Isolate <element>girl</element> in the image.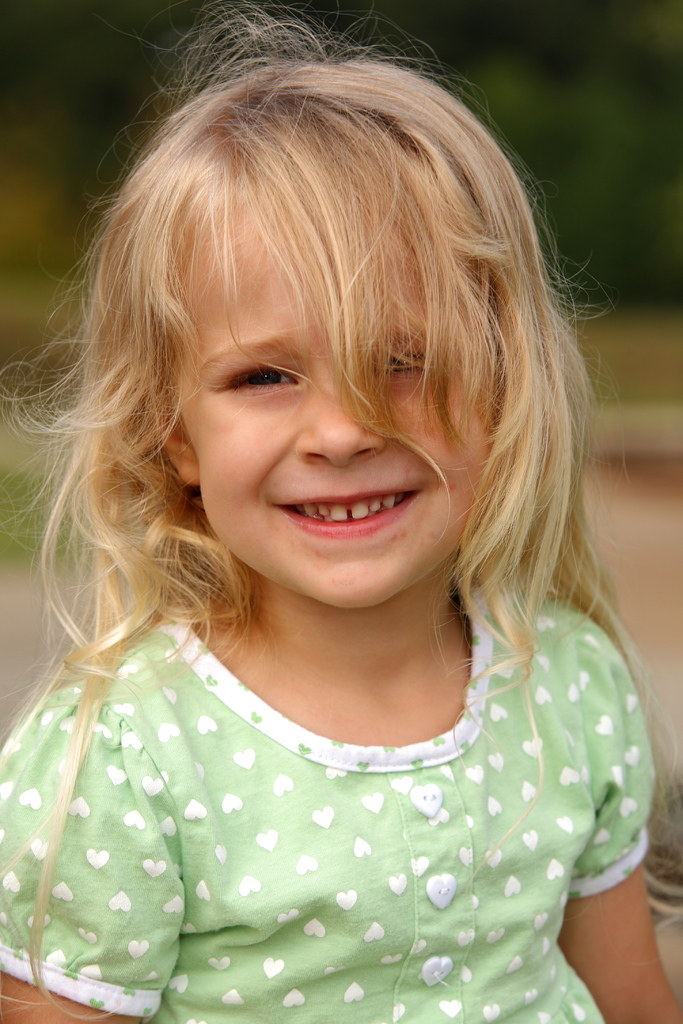
Isolated region: (left=0, top=19, right=682, bottom=1023).
